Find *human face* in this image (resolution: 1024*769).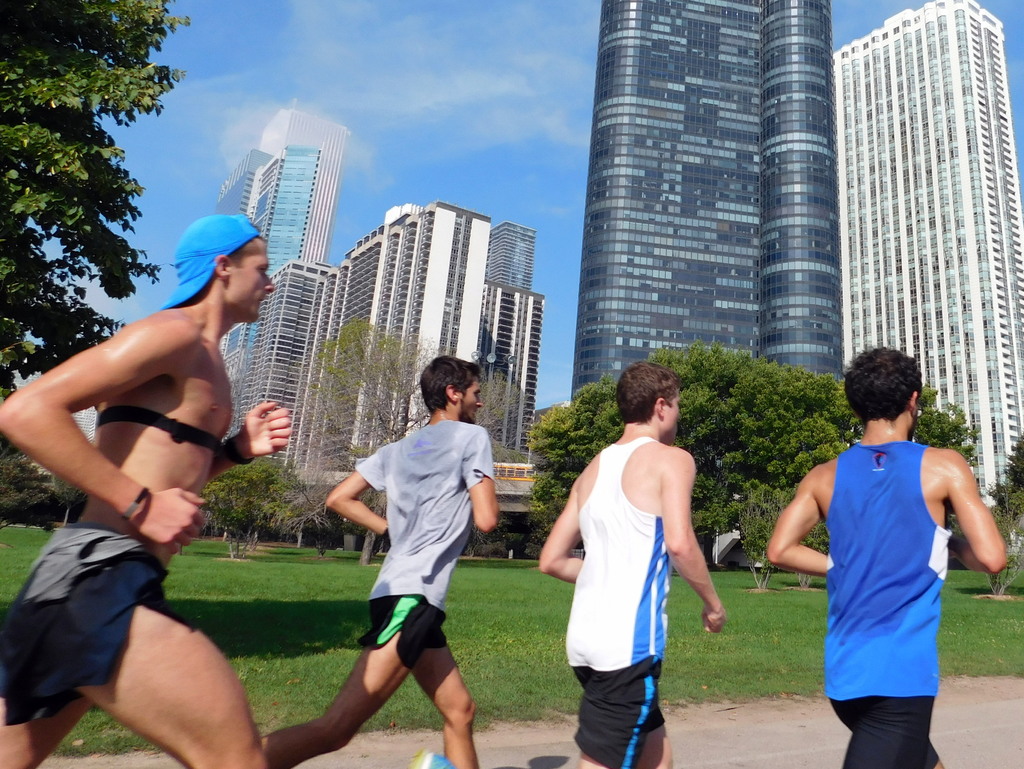
(232,241,275,318).
